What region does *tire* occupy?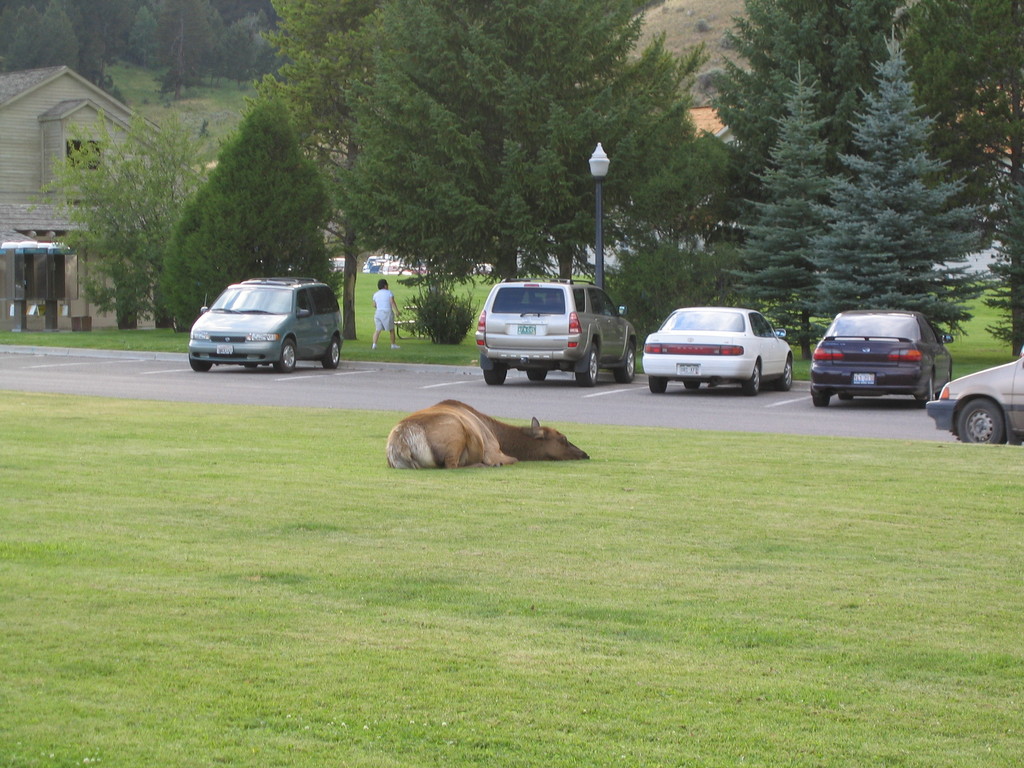
bbox(961, 397, 1007, 446).
